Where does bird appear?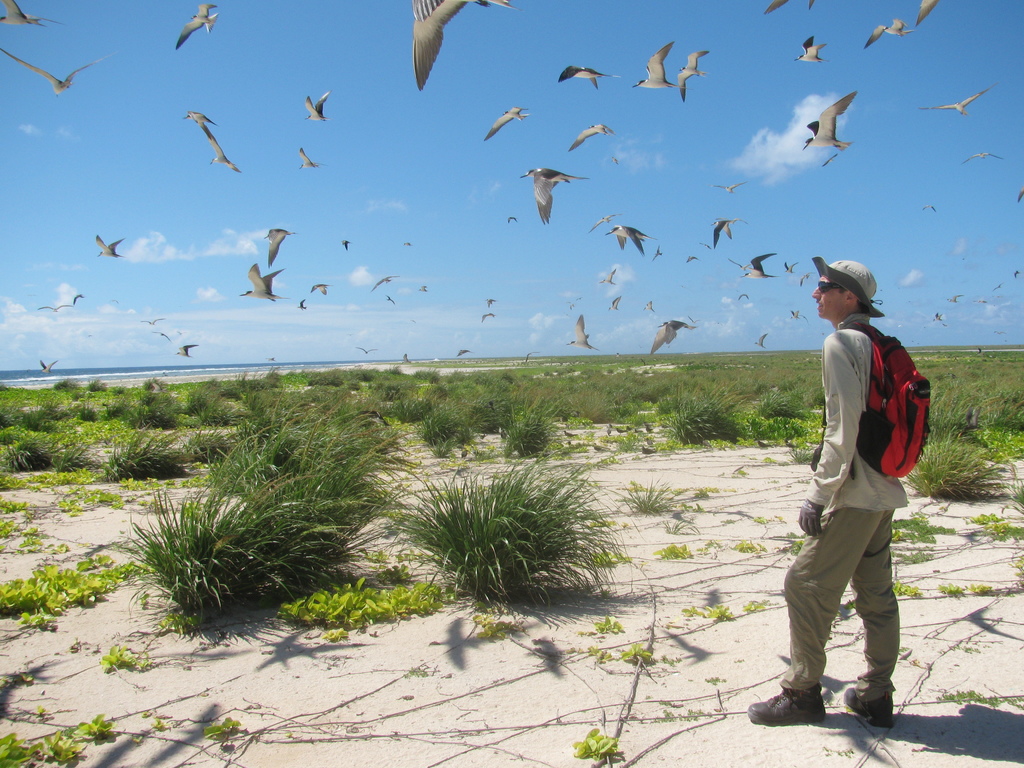
Appears at l=482, t=99, r=534, b=141.
